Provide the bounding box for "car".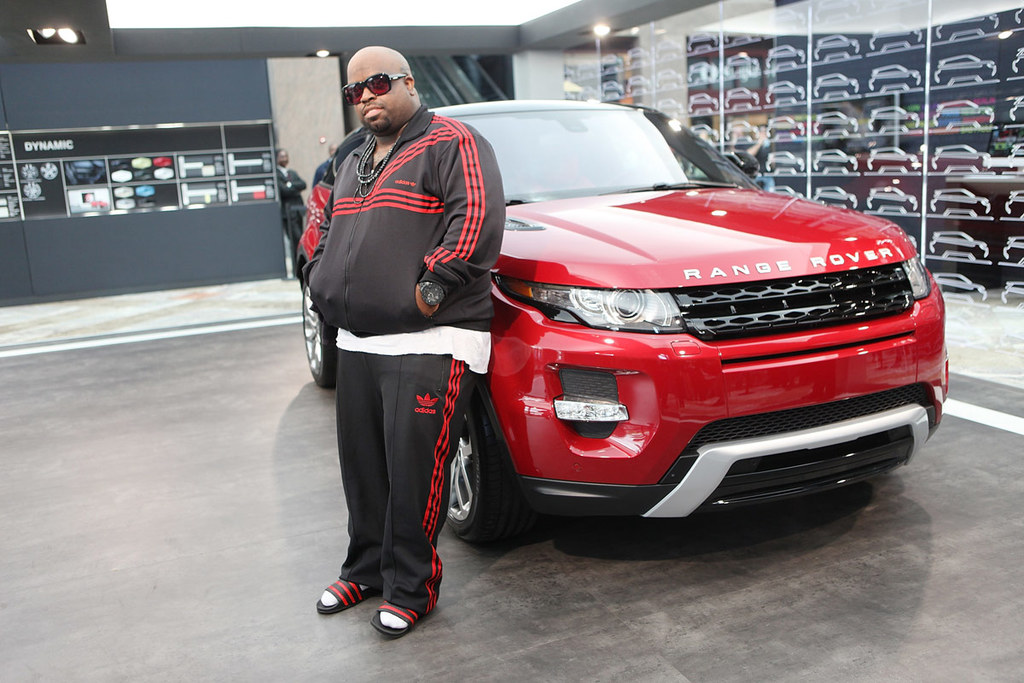
813, 185, 856, 209.
